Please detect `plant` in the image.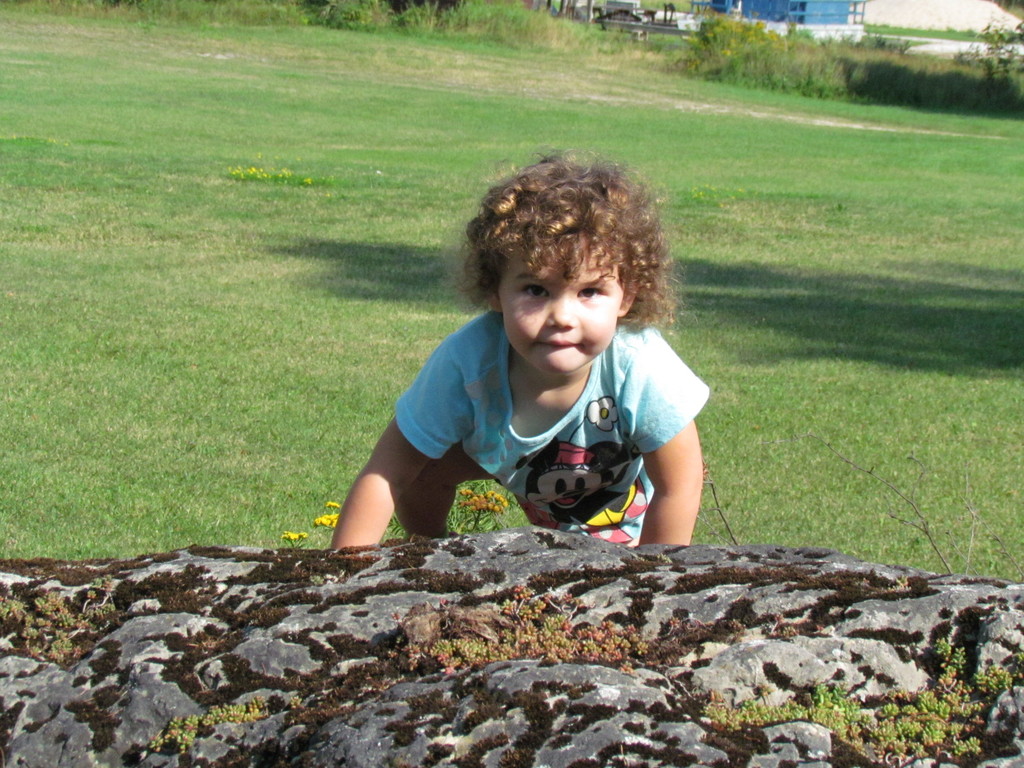
[0, 573, 115, 663].
